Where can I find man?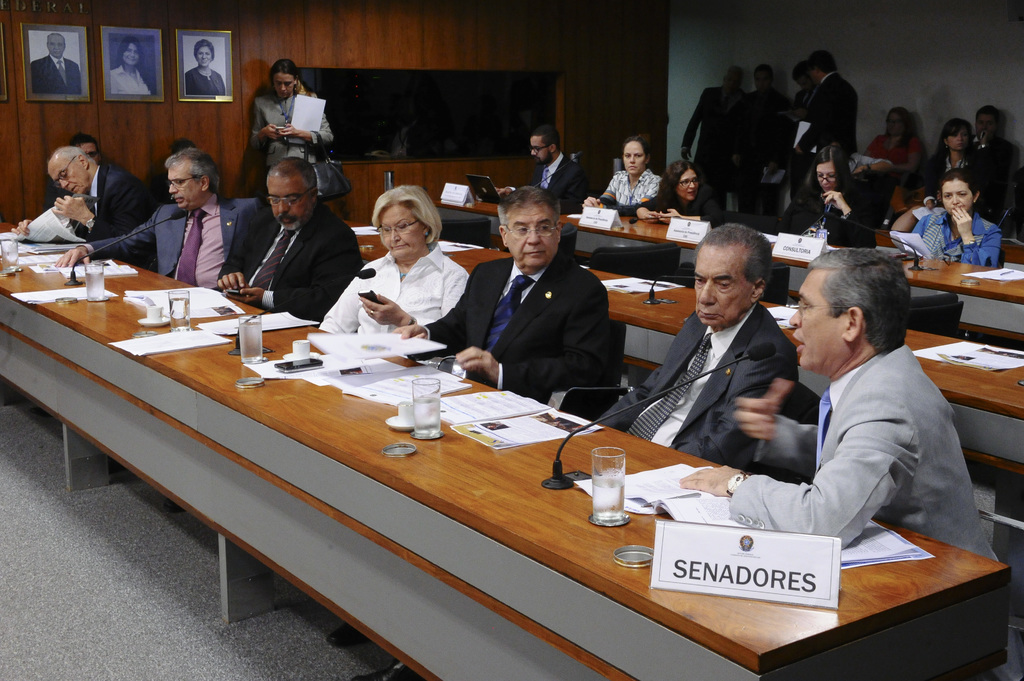
You can find it at (left=595, top=222, right=799, bottom=470).
